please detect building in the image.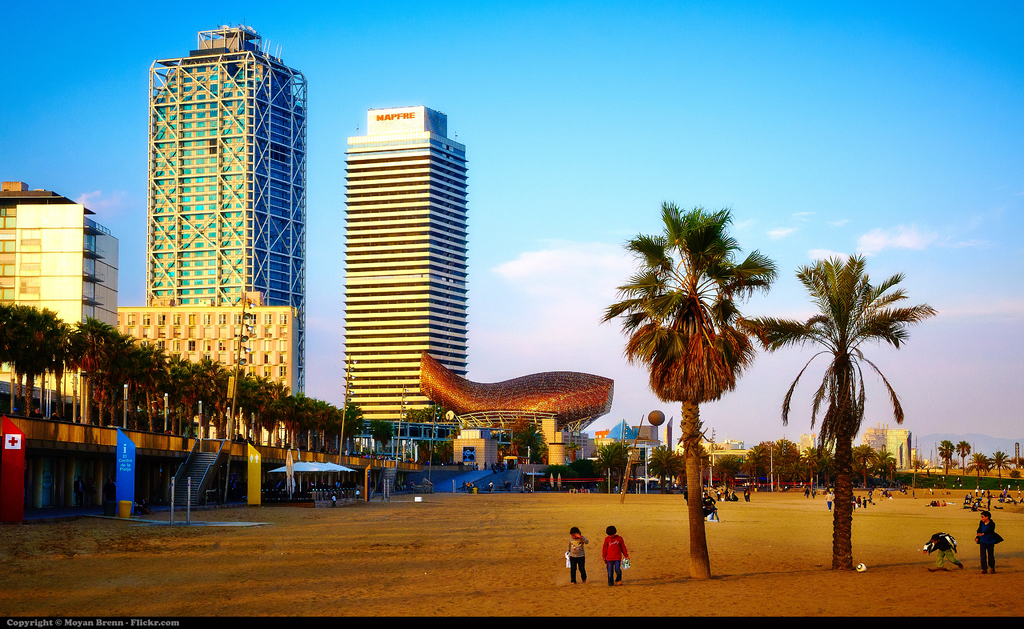
BBox(119, 292, 298, 446).
